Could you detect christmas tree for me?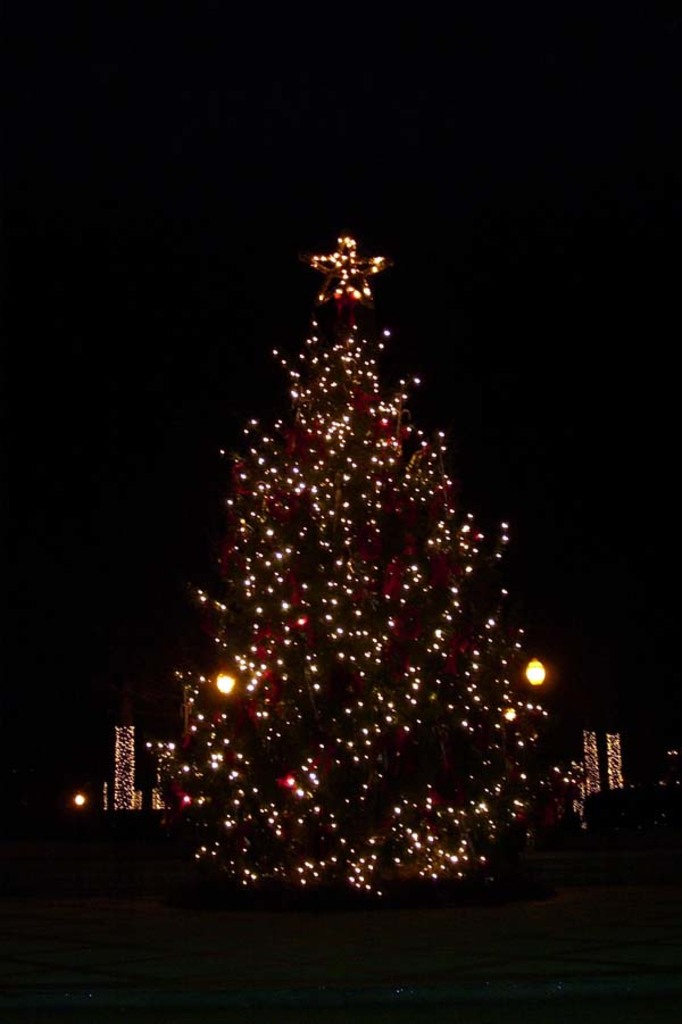
Detection result: crop(139, 225, 576, 893).
